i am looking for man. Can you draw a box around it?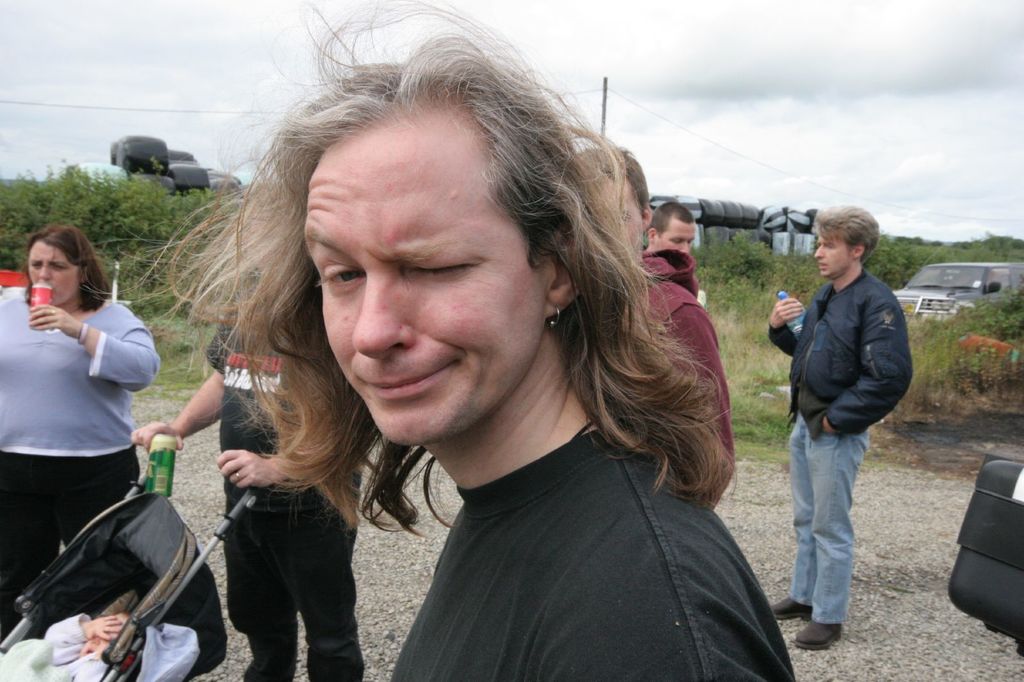
Sure, the bounding box is (left=764, top=193, right=920, bottom=650).
